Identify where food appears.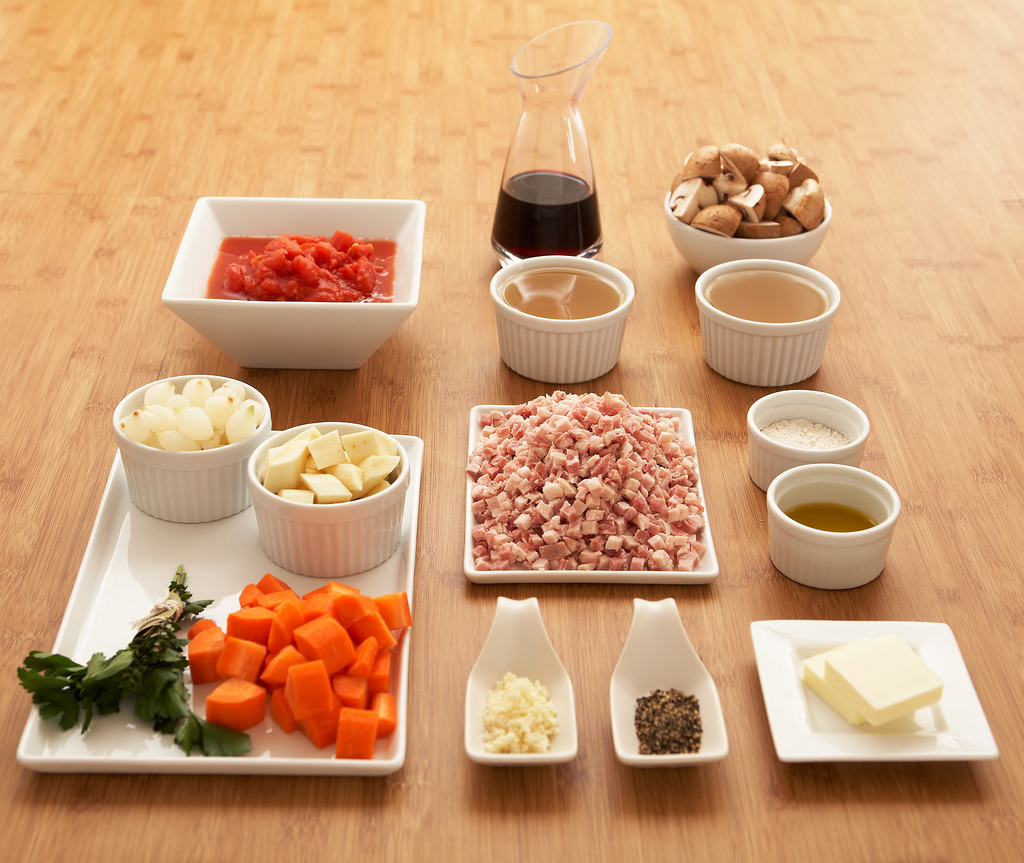
Appears at [16,561,413,762].
